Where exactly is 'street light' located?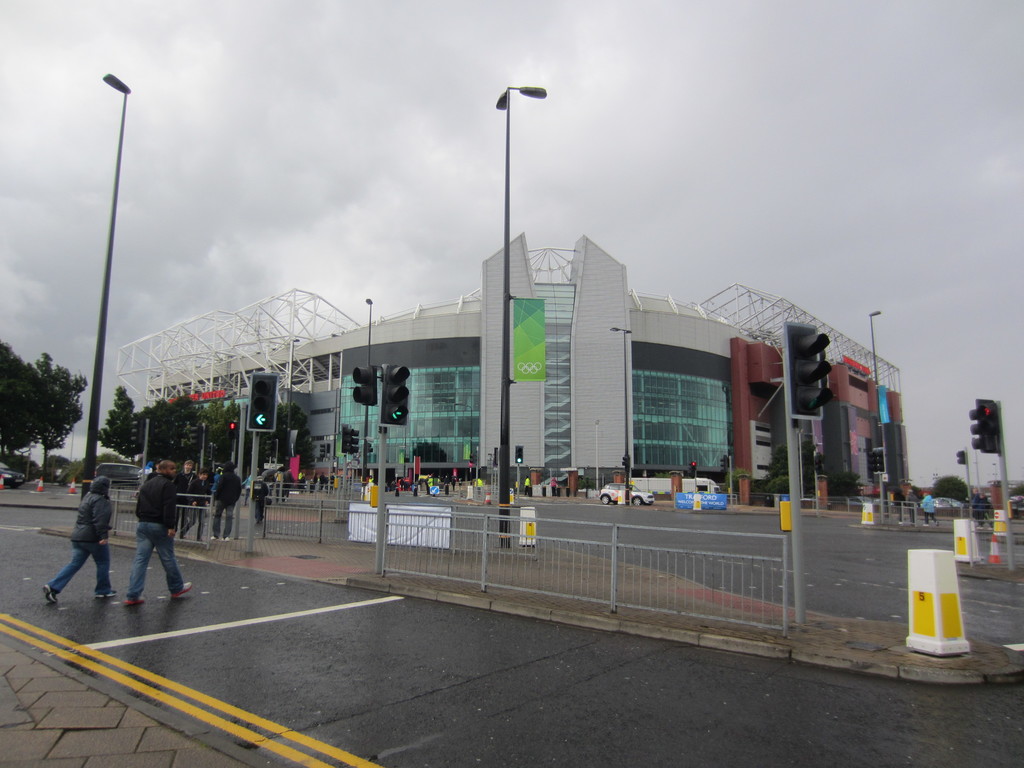
Its bounding box is bbox(590, 417, 600, 491).
